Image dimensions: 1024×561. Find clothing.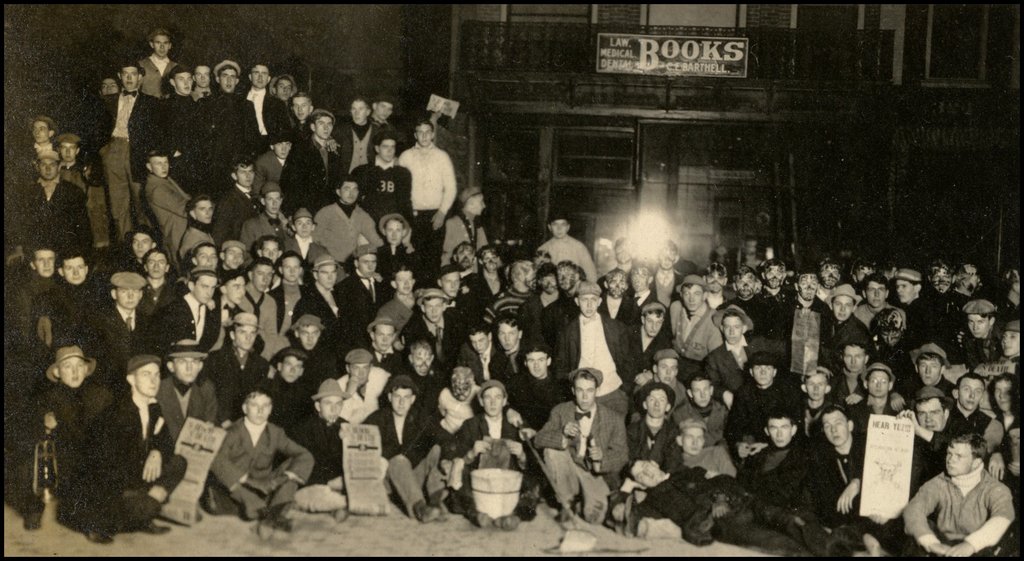
(0, 65, 1023, 558).
